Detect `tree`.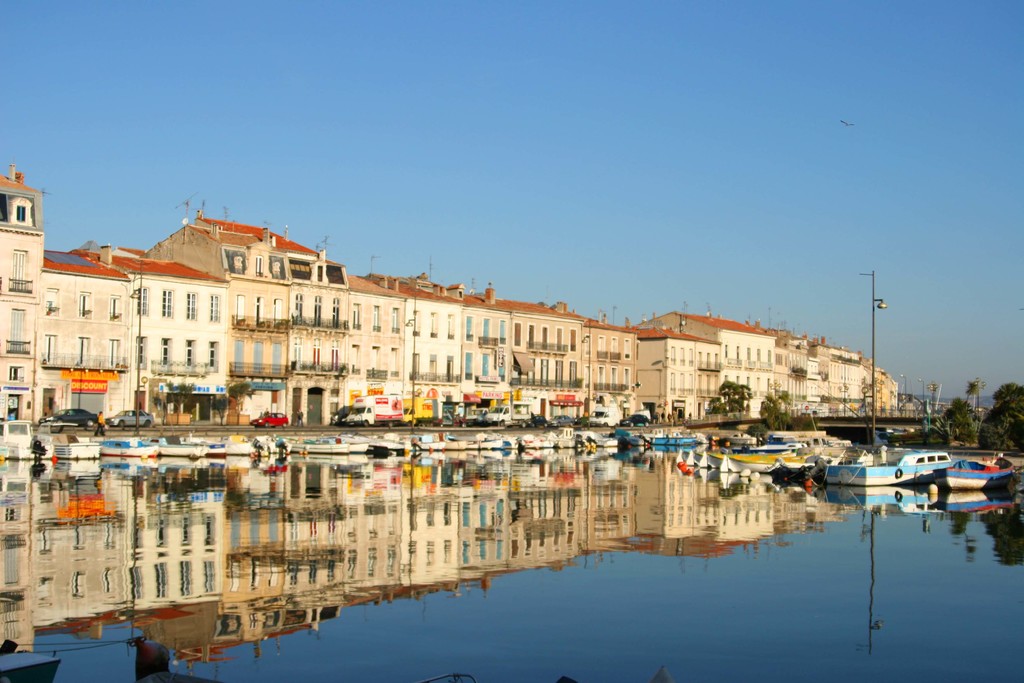
Detected at <bbox>214, 393, 235, 425</bbox>.
